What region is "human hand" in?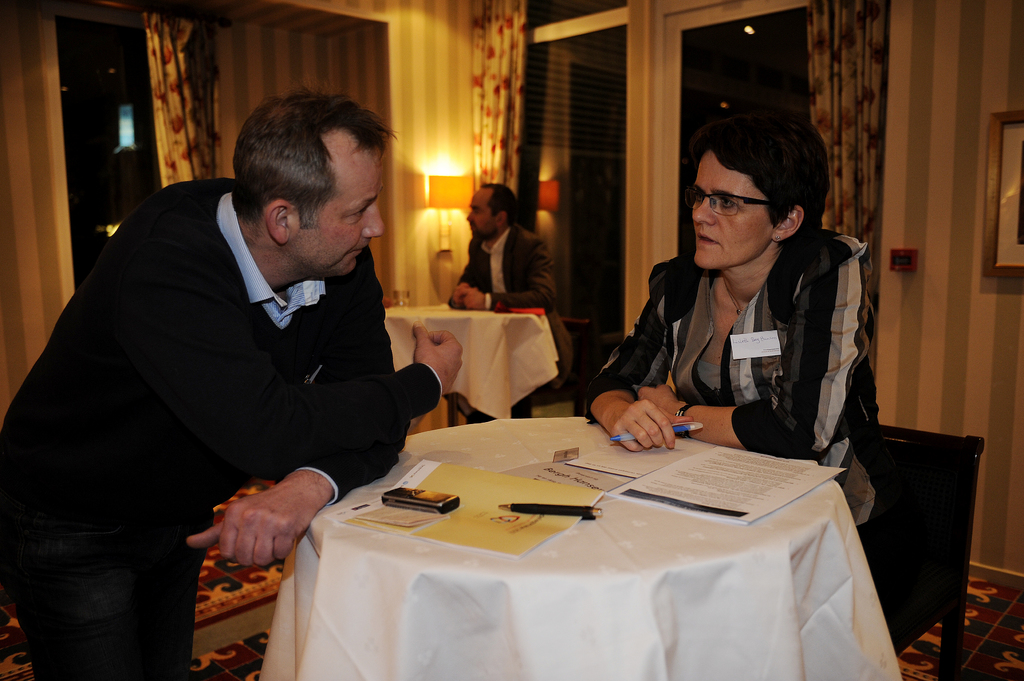
crop(461, 287, 486, 308).
